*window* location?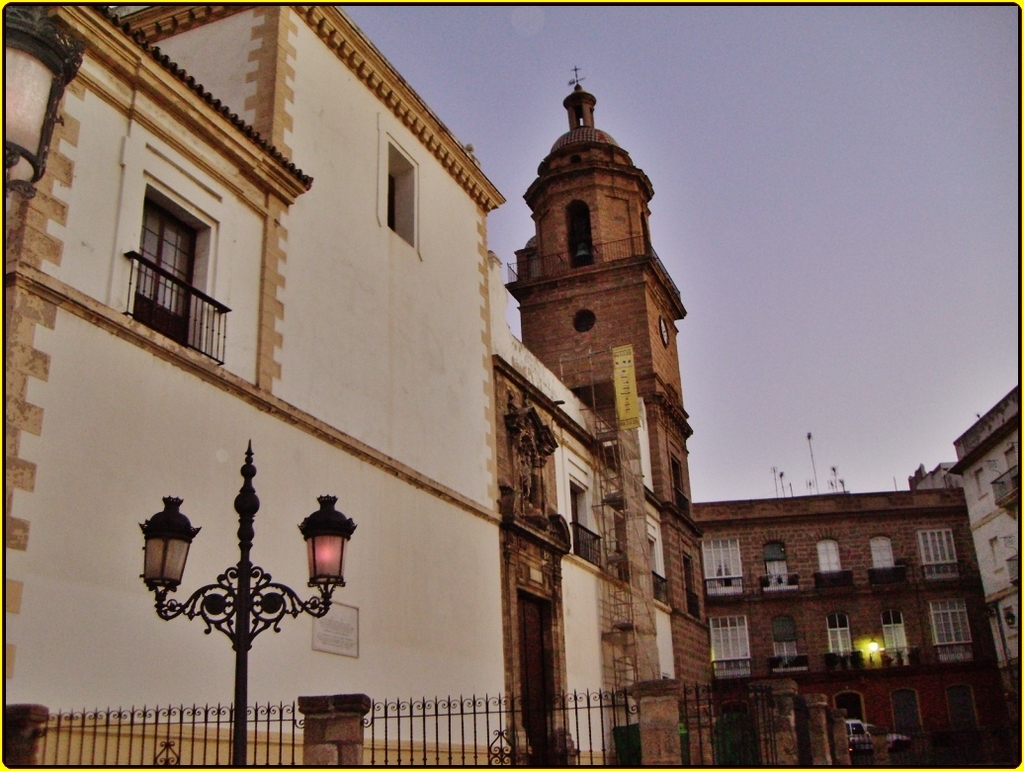
box(925, 601, 968, 666)
